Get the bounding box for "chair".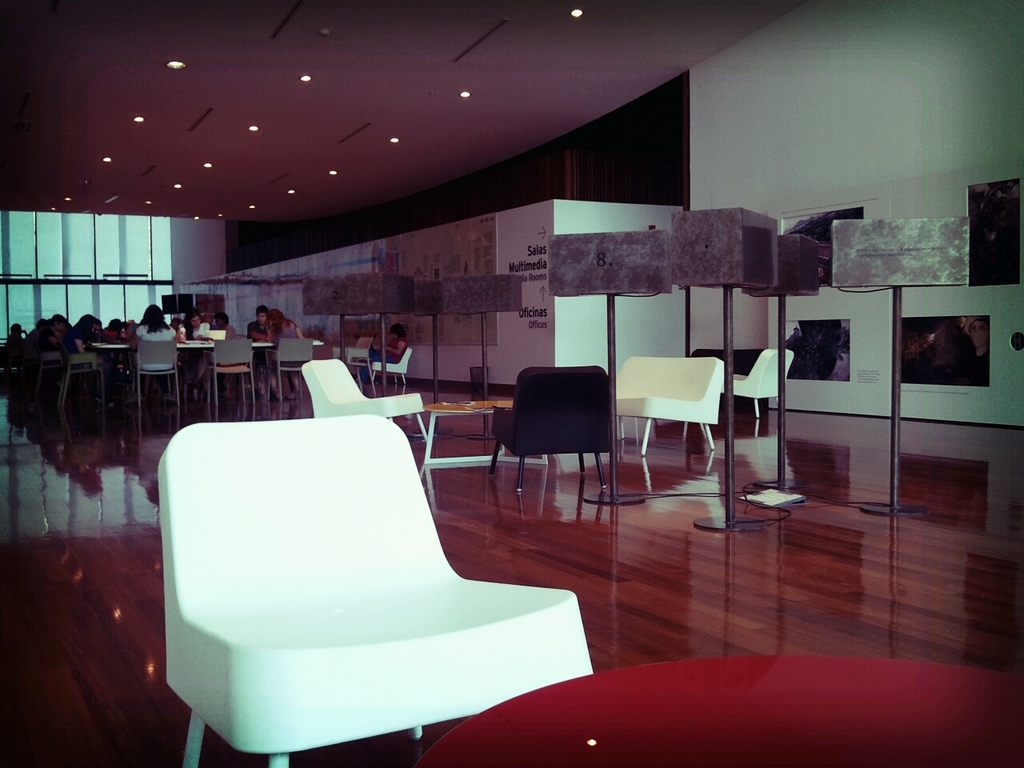
bbox=[202, 338, 251, 410].
